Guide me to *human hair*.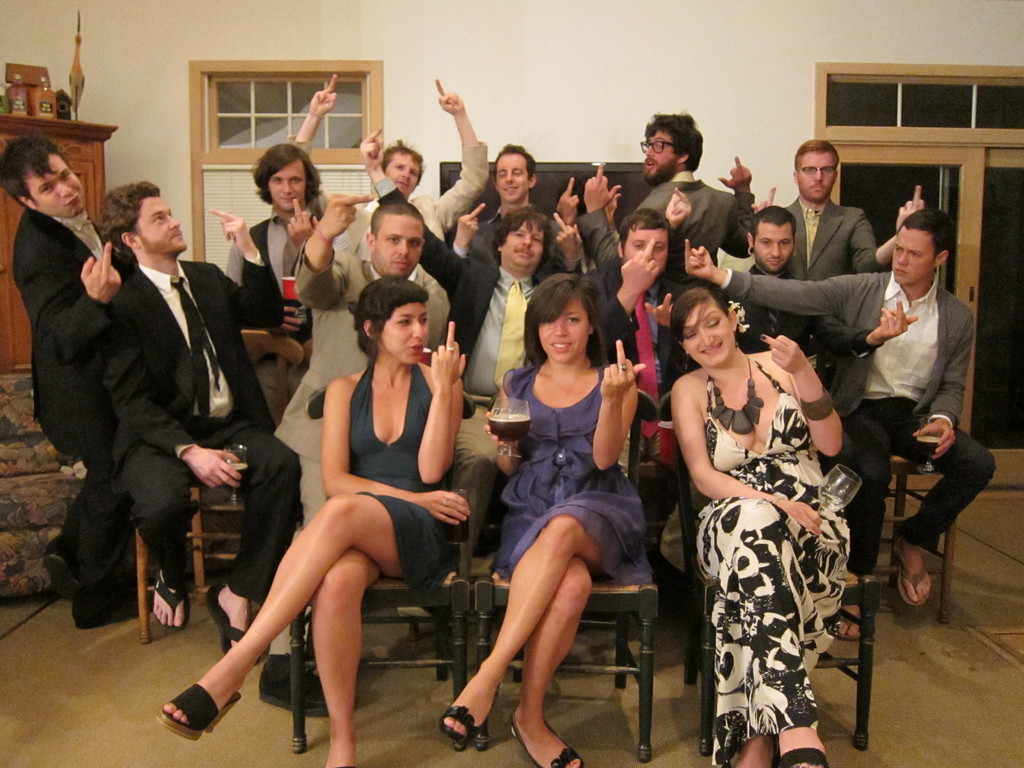
Guidance: 492, 143, 538, 183.
